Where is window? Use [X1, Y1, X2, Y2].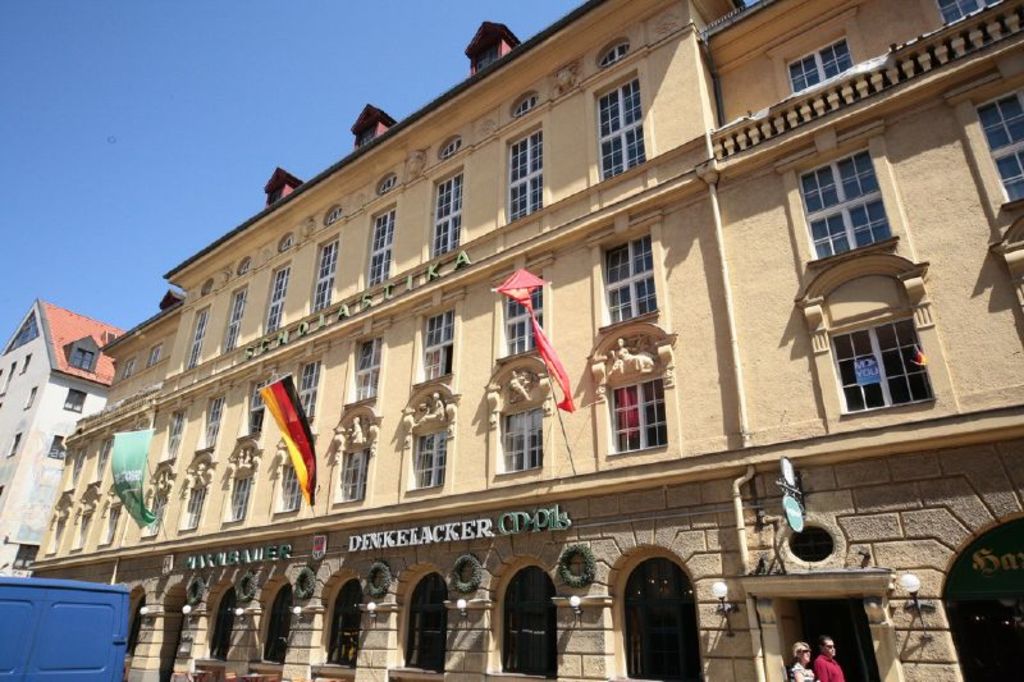
[430, 173, 467, 261].
